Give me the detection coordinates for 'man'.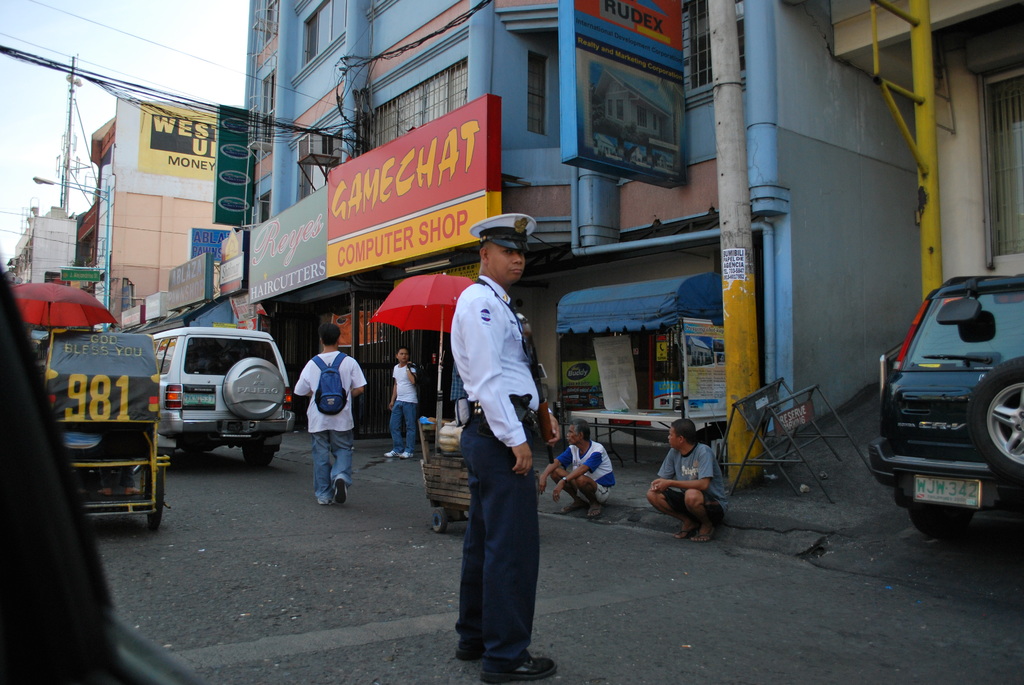
{"x1": 292, "y1": 322, "x2": 369, "y2": 513}.
